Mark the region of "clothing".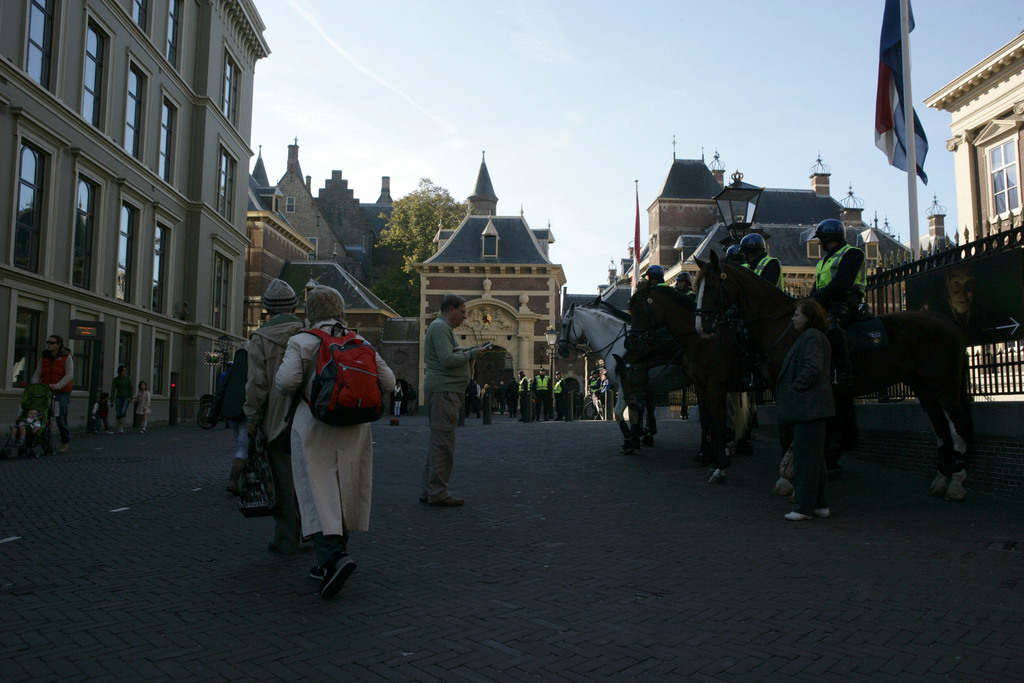
Region: [left=231, top=328, right=286, bottom=493].
